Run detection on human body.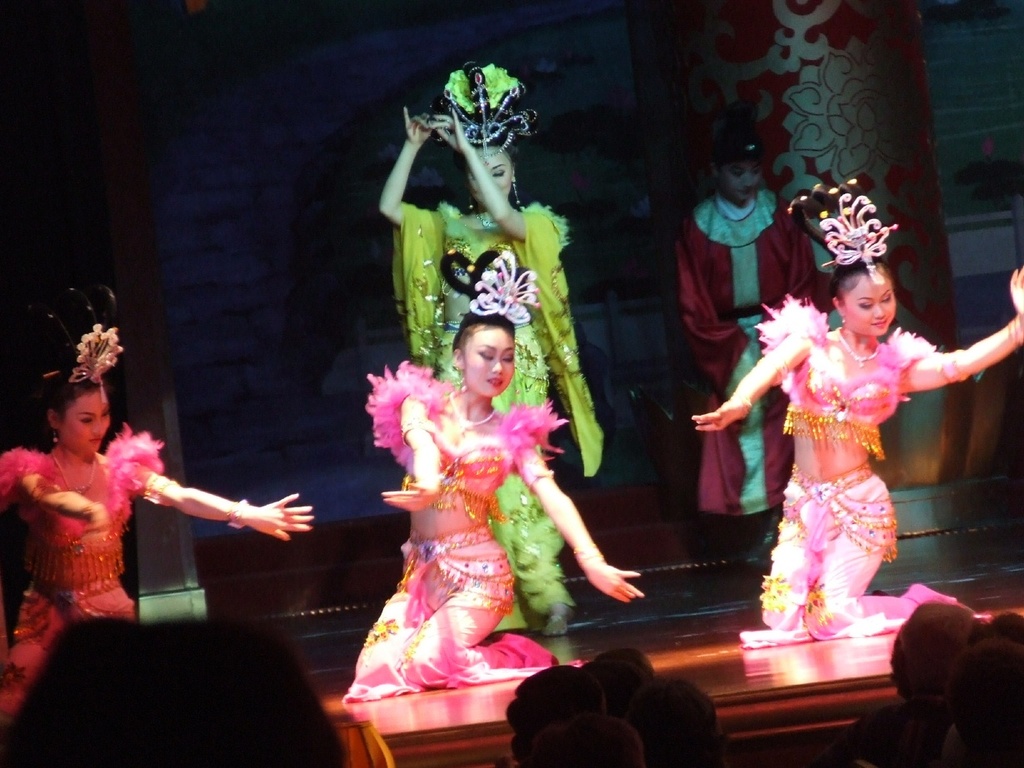
Result: select_region(375, 57, 611, 640).
